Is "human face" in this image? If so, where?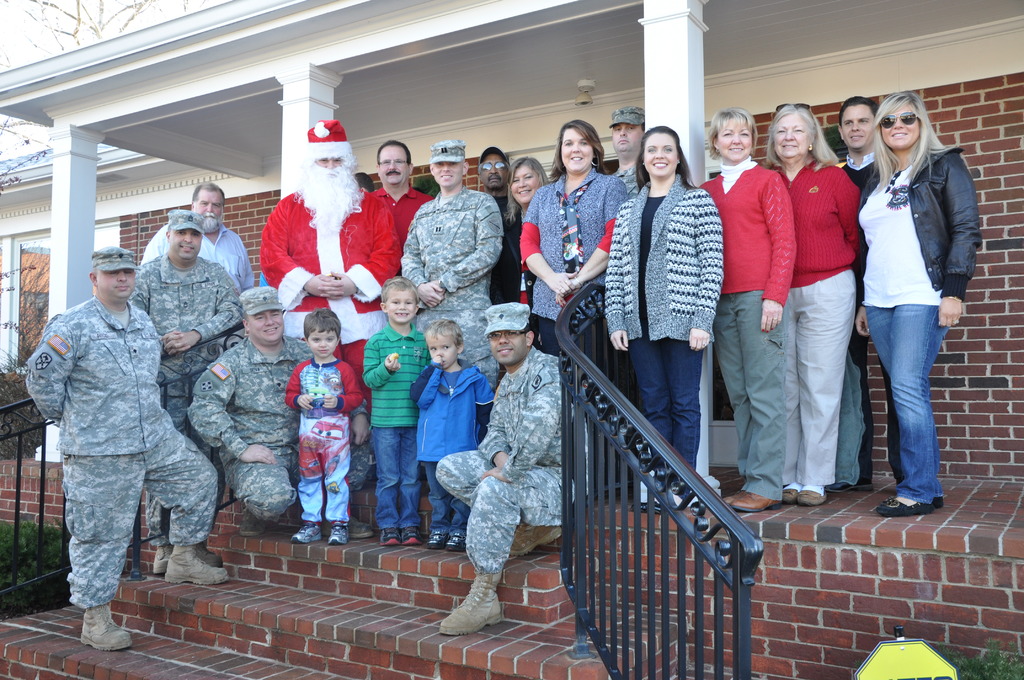
Yes, at l=619, t=121, r=642, b=149.
